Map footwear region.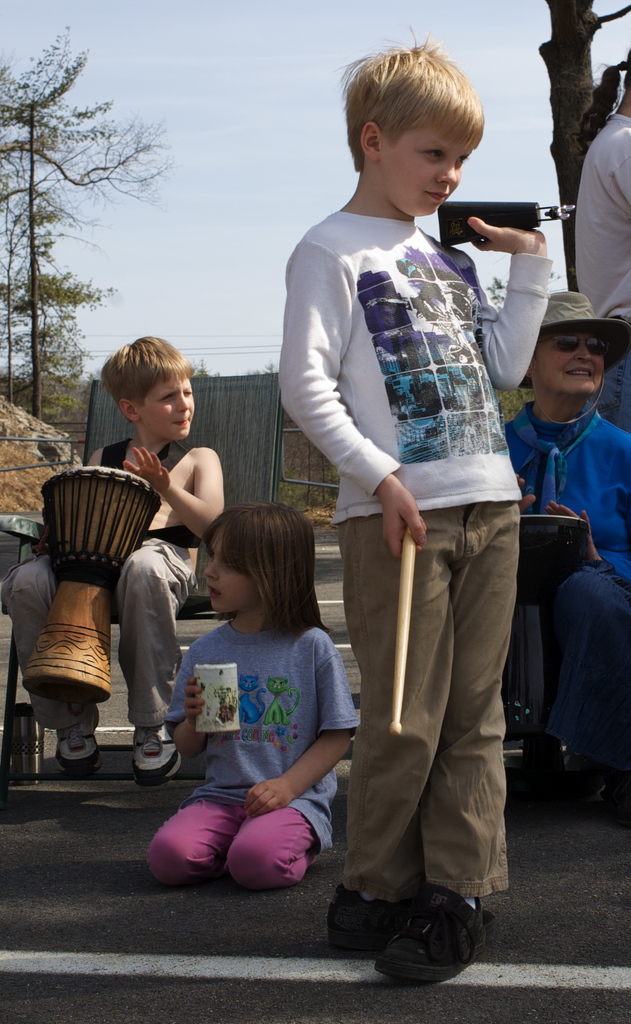
Mapped to select_region(325, 881, 388, 951).
